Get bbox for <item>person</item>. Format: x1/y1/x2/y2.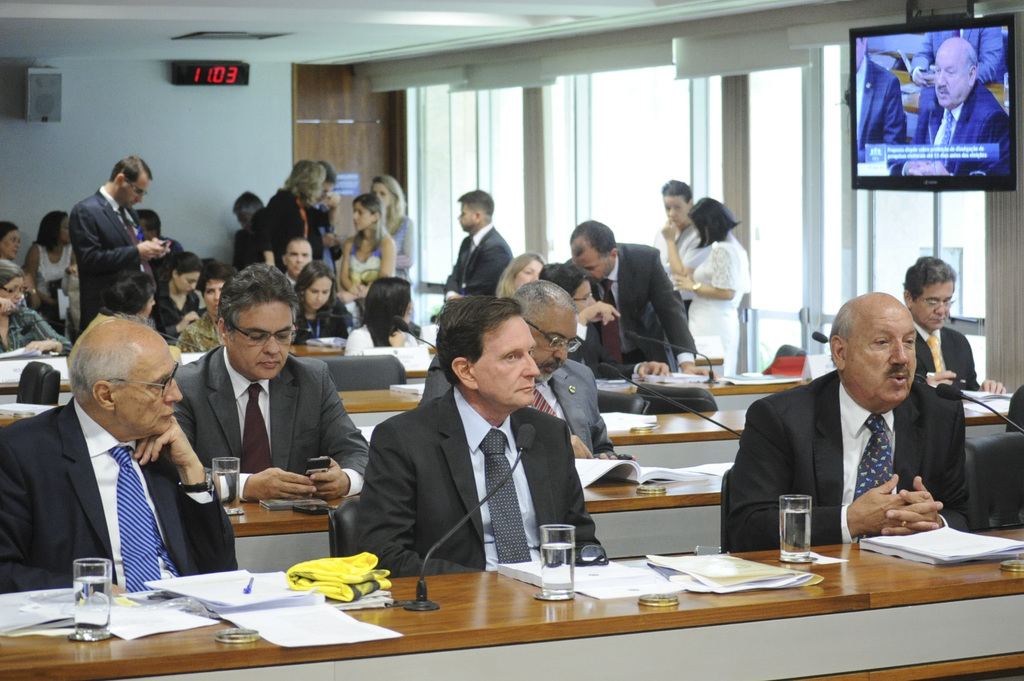
0/309/233/581.
